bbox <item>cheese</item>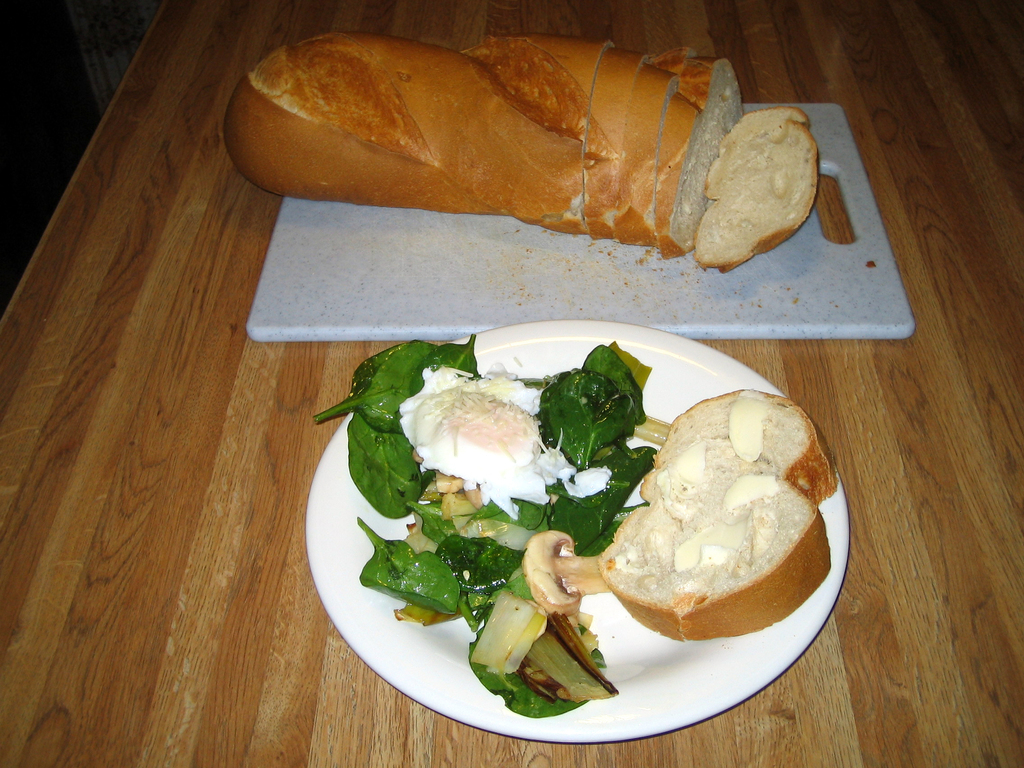
x1=655 y1=438 x2=713 y2=506
